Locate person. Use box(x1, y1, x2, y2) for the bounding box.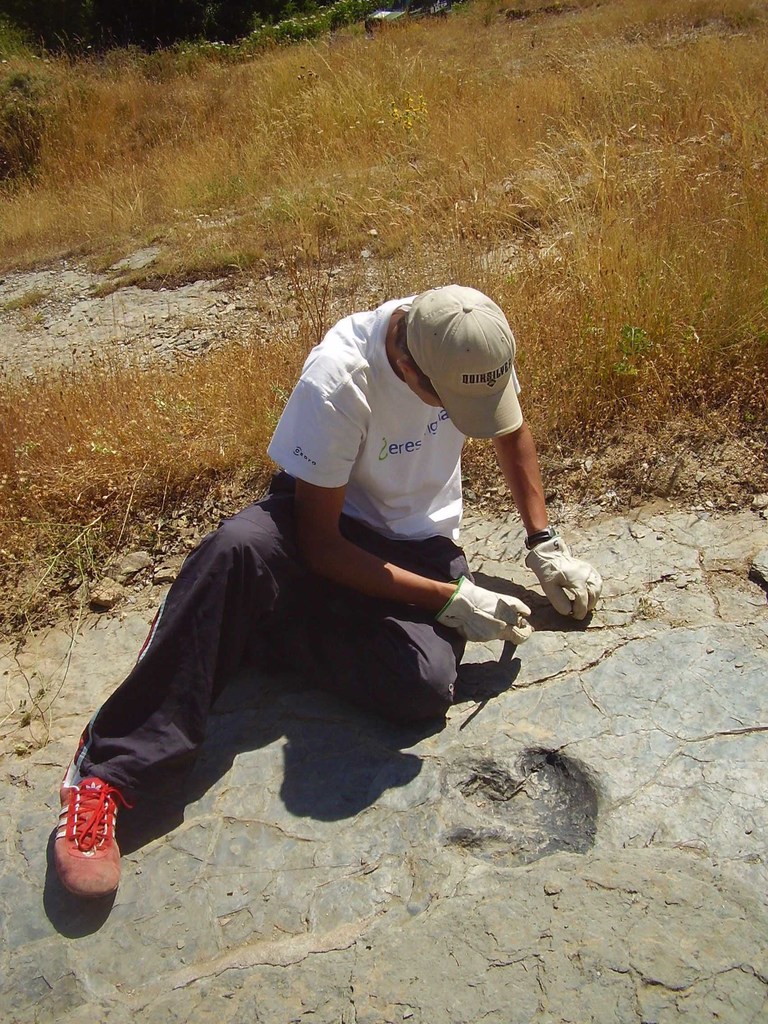
box(42, 282, 591, 934).
